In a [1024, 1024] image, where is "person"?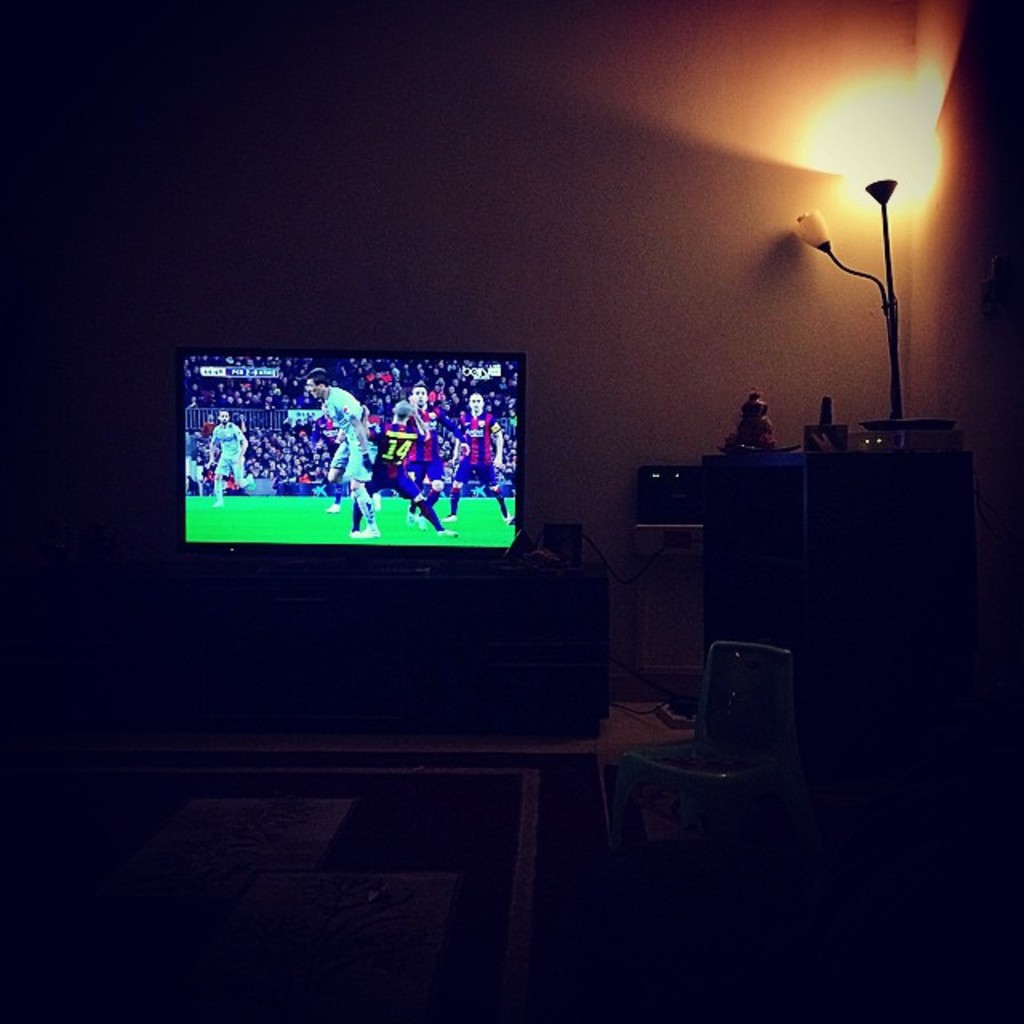
402, 379, 469, 523.
